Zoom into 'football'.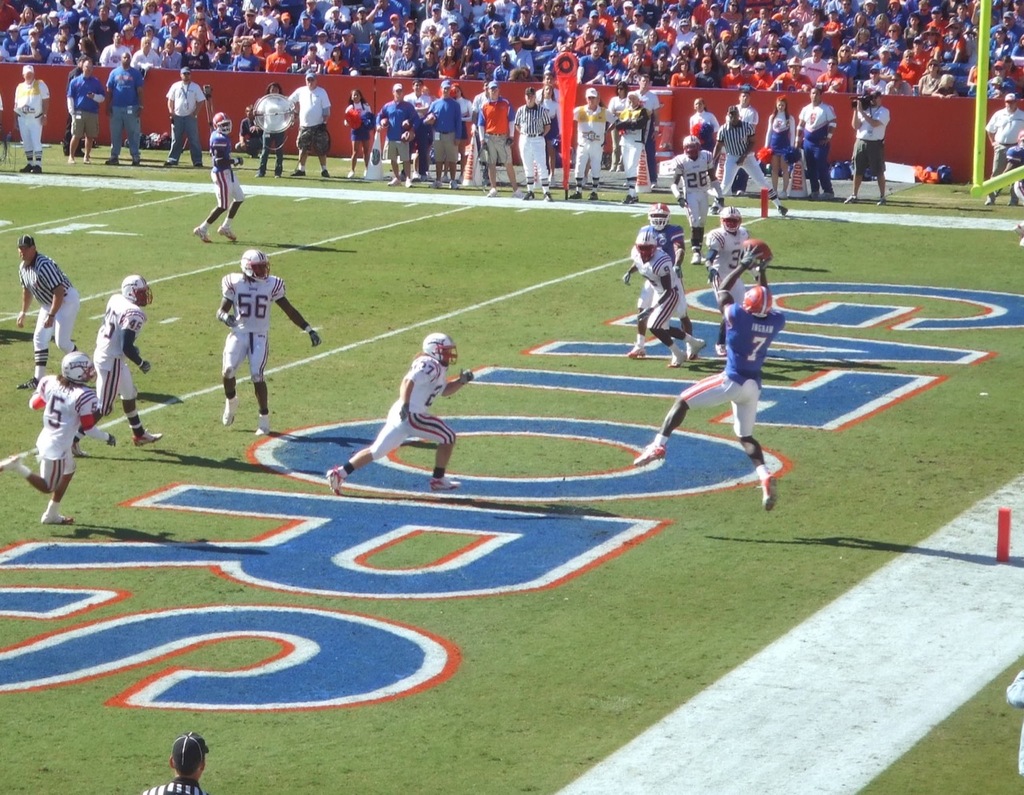
Zoom target: <box>744,236,771,266</box>.
